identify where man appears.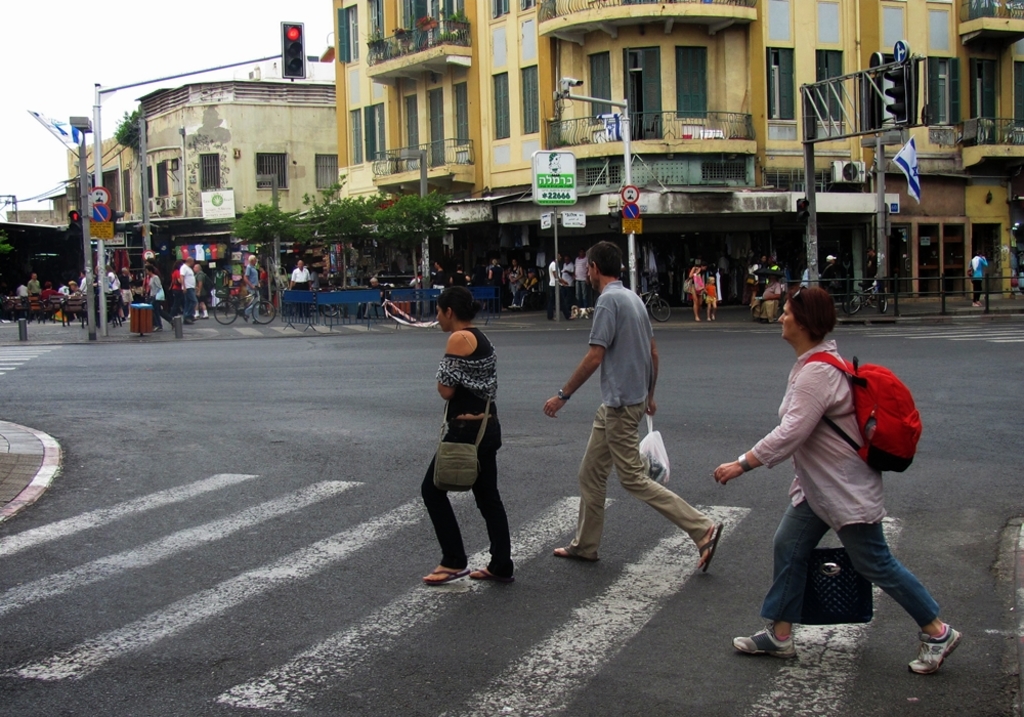
Appears at <region>27, 271, 41, 297</region>.
